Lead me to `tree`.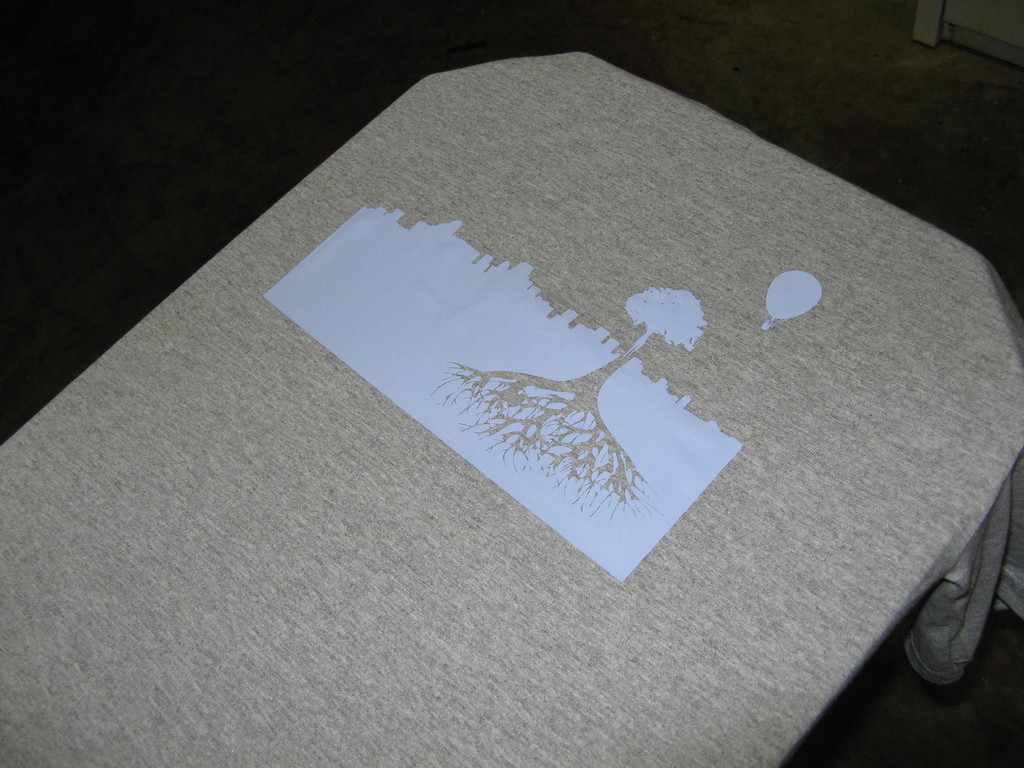
Lead to 410/268/710/576.
